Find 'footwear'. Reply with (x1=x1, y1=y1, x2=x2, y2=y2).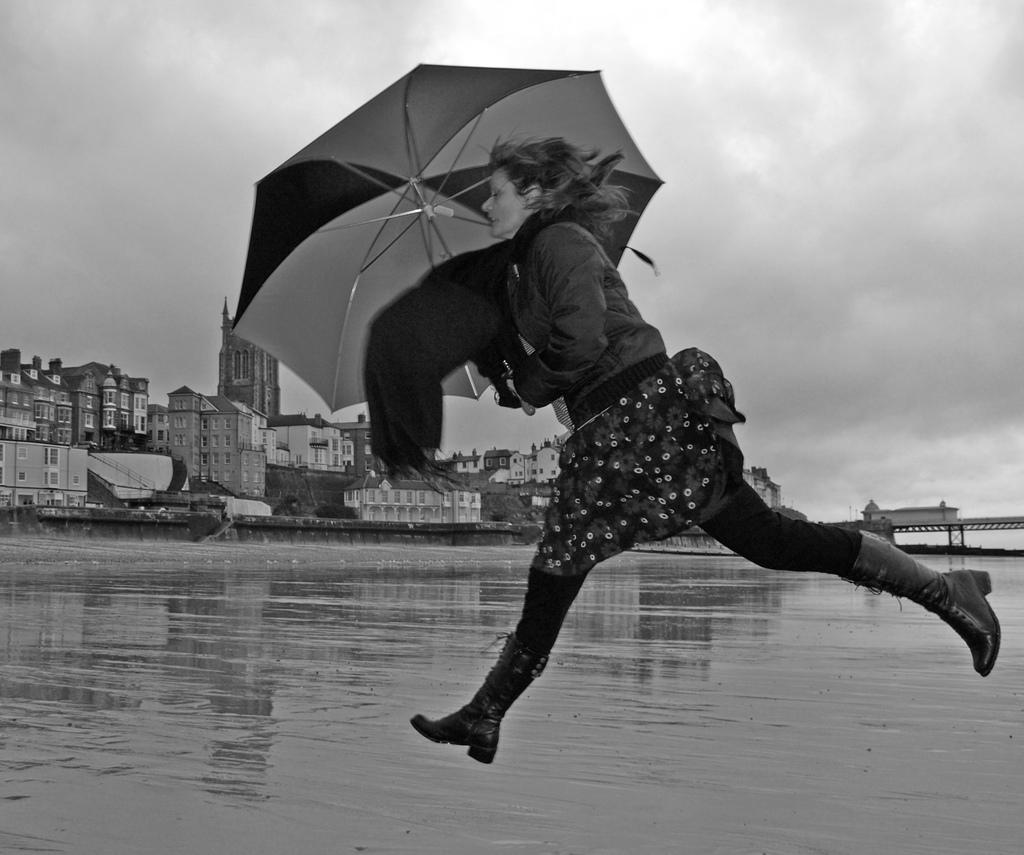
(x1=843, y1=530, x2=1000, y2=677).
